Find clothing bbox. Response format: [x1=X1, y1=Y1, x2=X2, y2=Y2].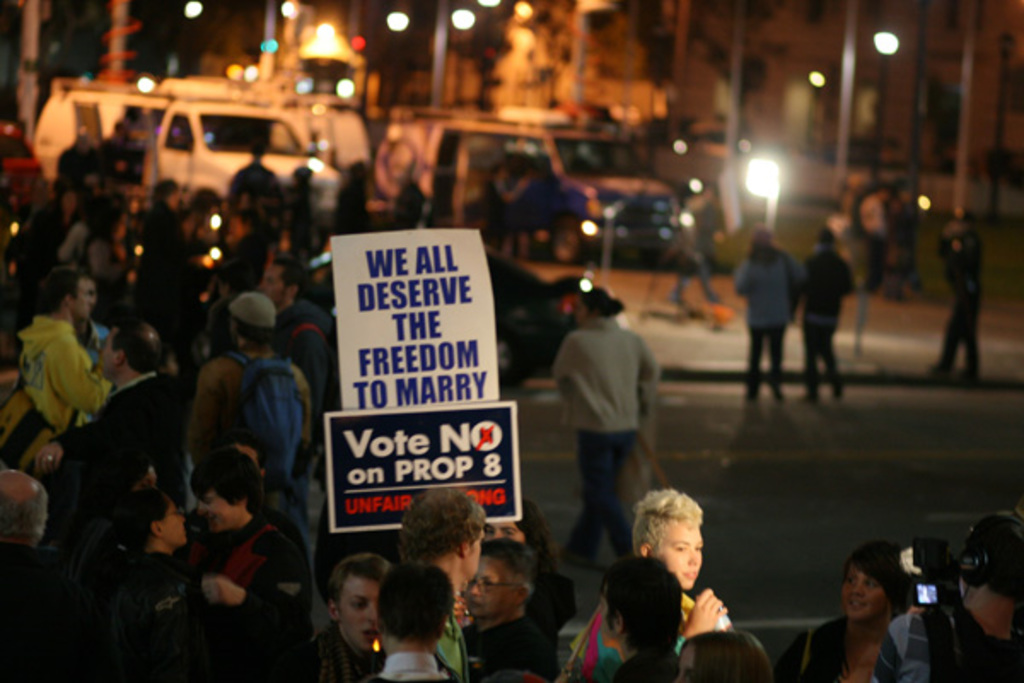
[x1=930, y1=227, x2=985, y2=376].
